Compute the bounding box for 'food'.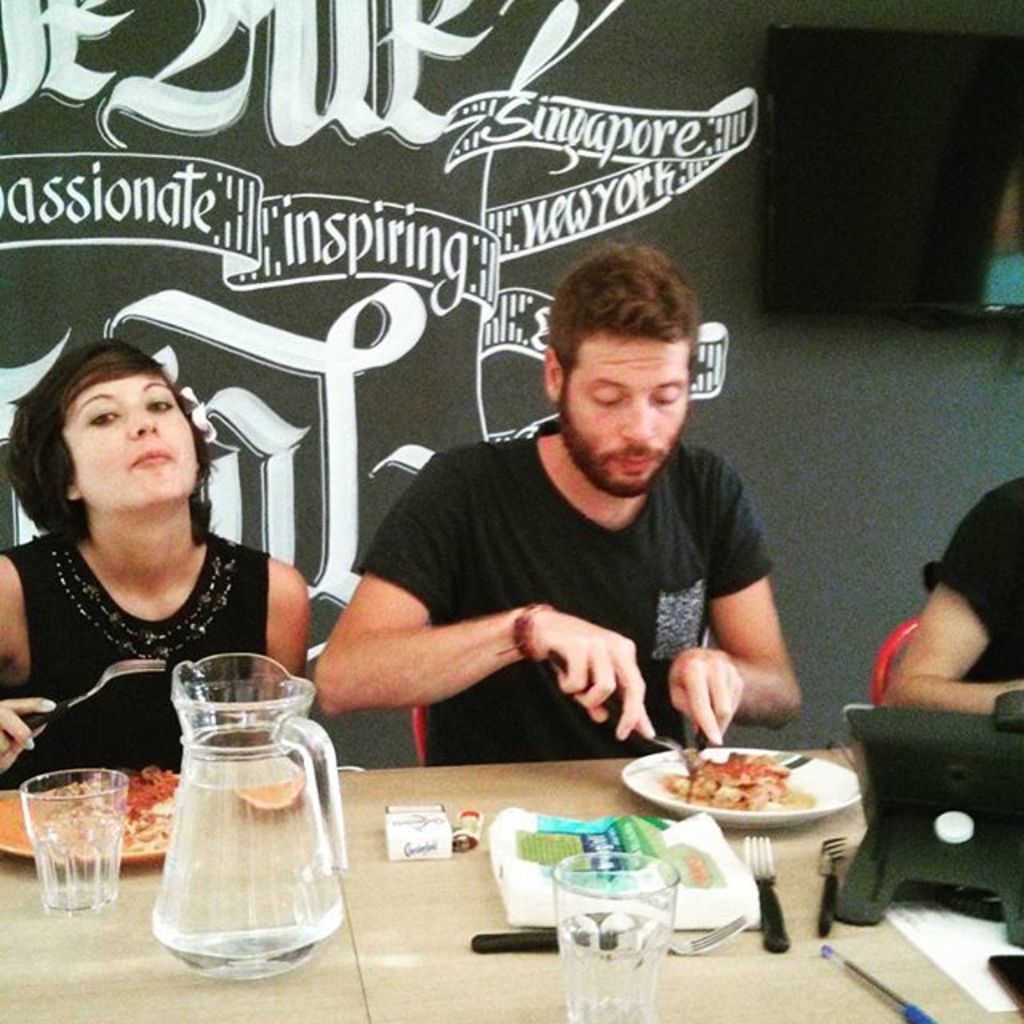
(662,739,813,805).
